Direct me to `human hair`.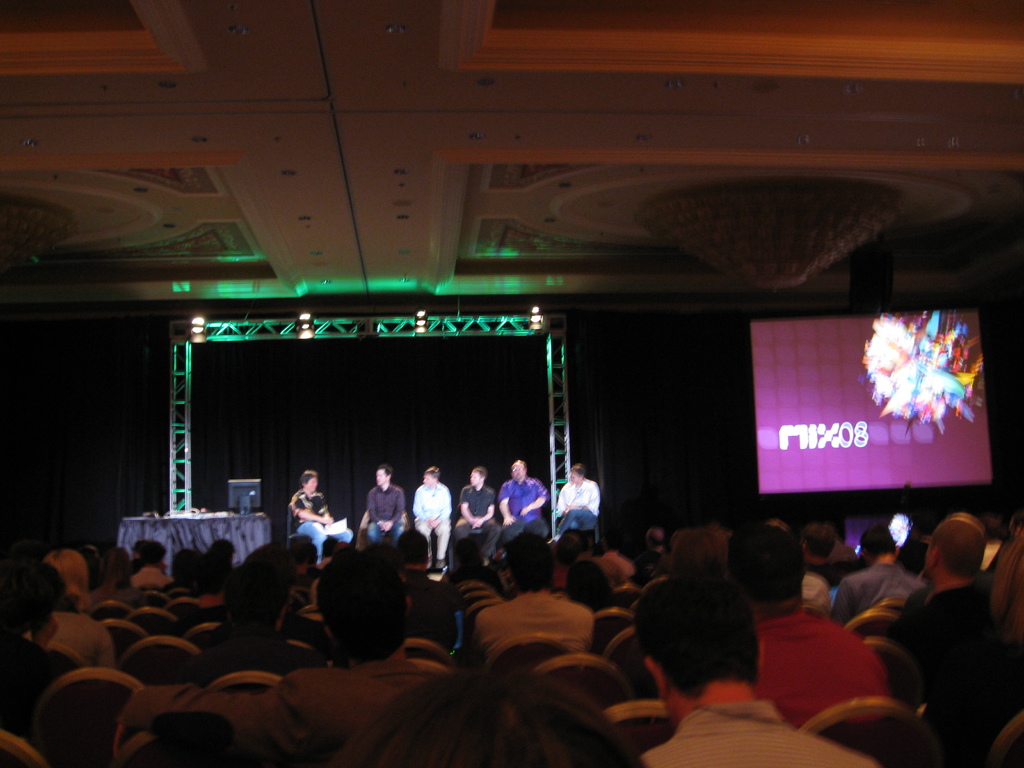
Direction: BBox(570, 466, 589, 483).
